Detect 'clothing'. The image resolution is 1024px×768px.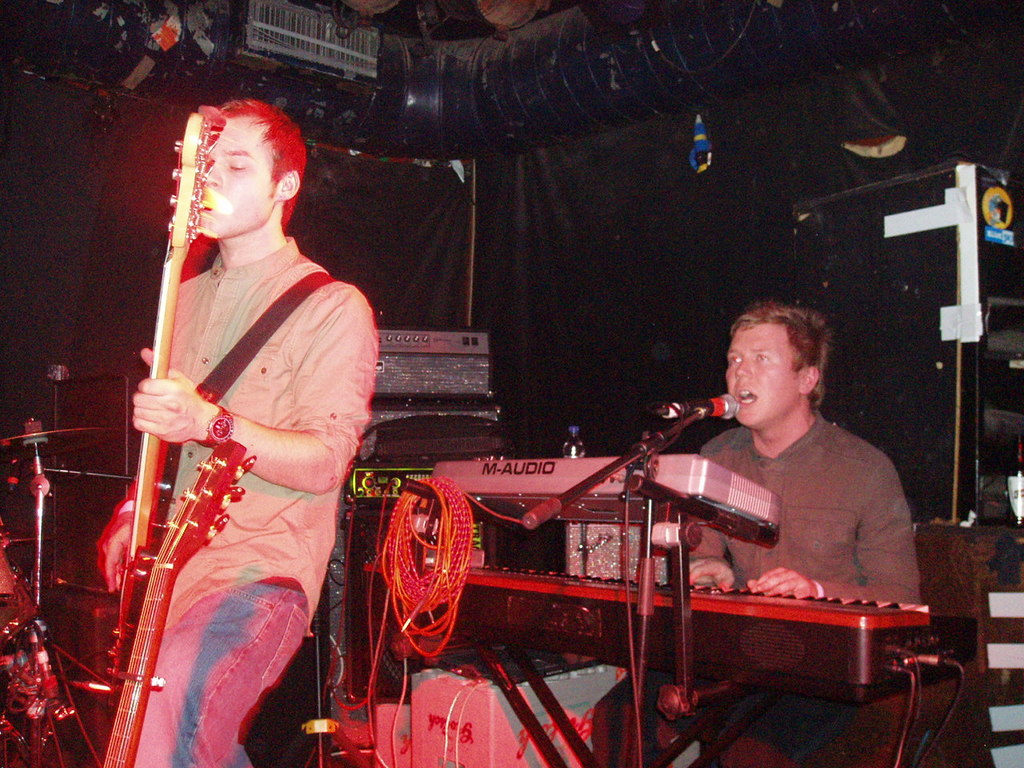
<bbox>102, 227, 389, 767</bbox>.
